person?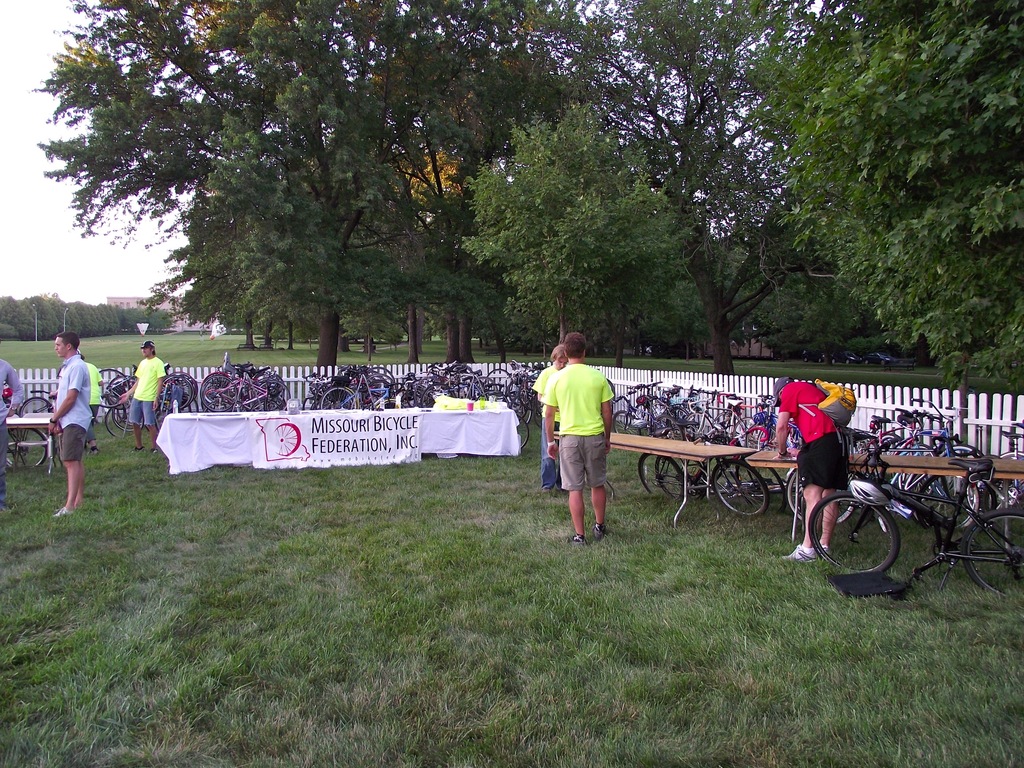
<region>38, 331, 90, 522</region>
